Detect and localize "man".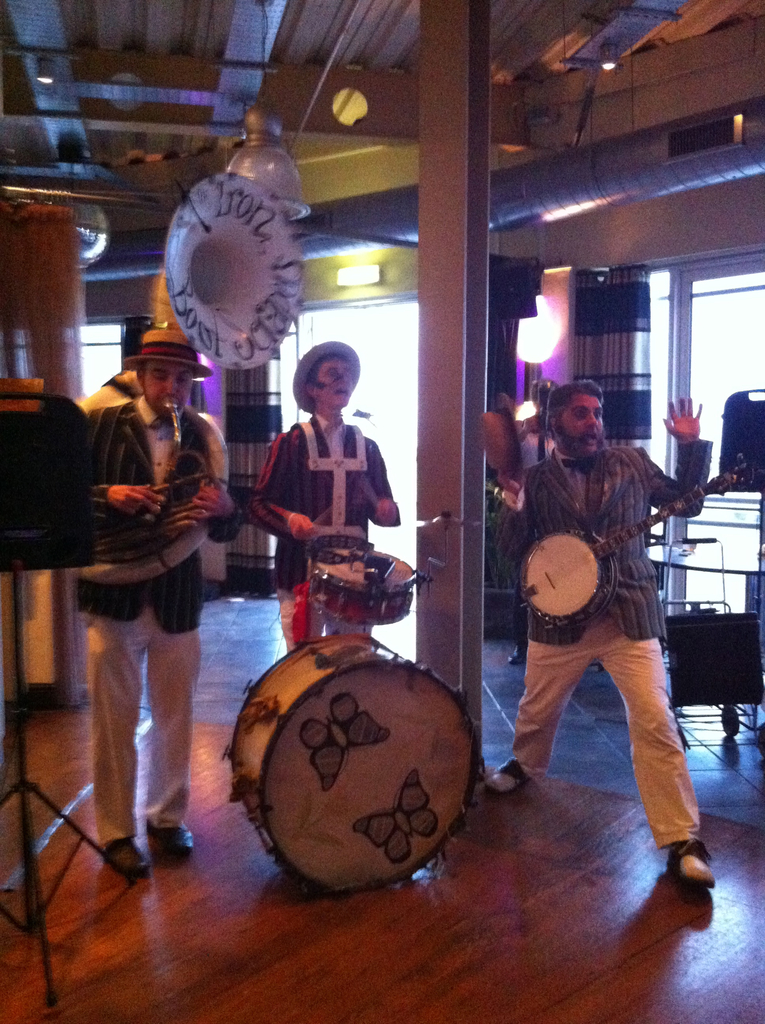
Localized at <bbox>70, 321, 275, 894</bbox>.
